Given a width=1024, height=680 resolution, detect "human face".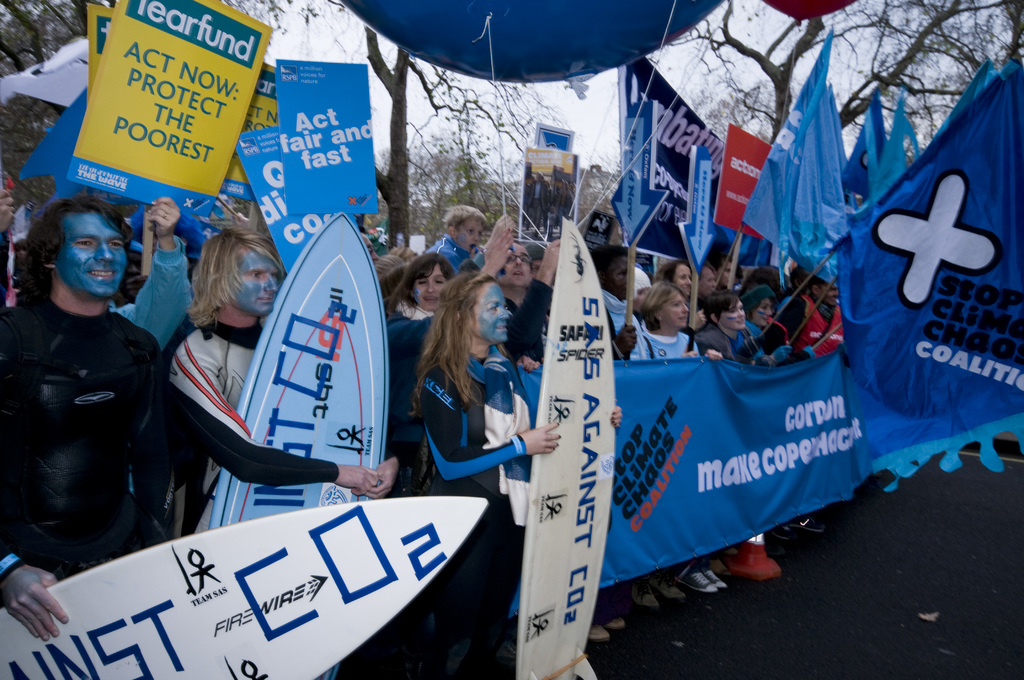
box(698, 265, 720, 293).
